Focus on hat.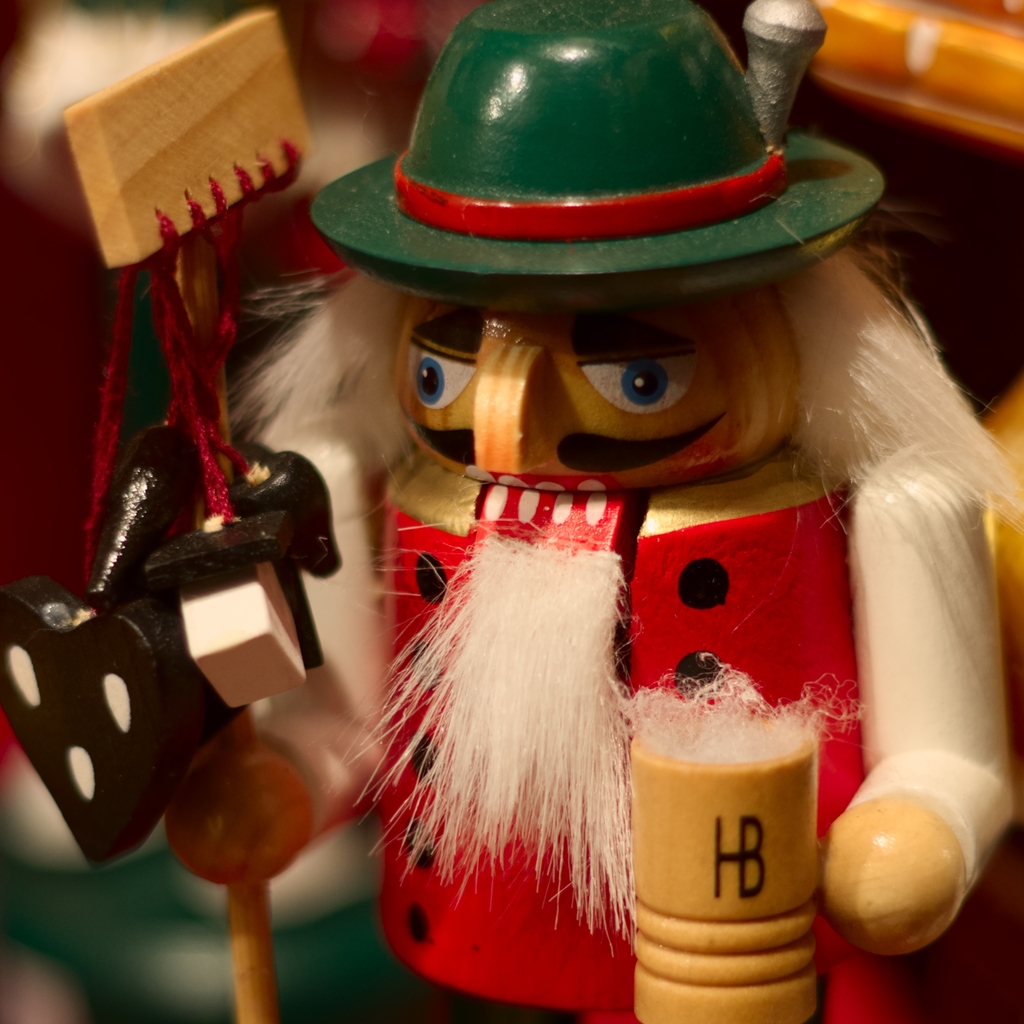
Focused at [309, 0, 888, 307].
